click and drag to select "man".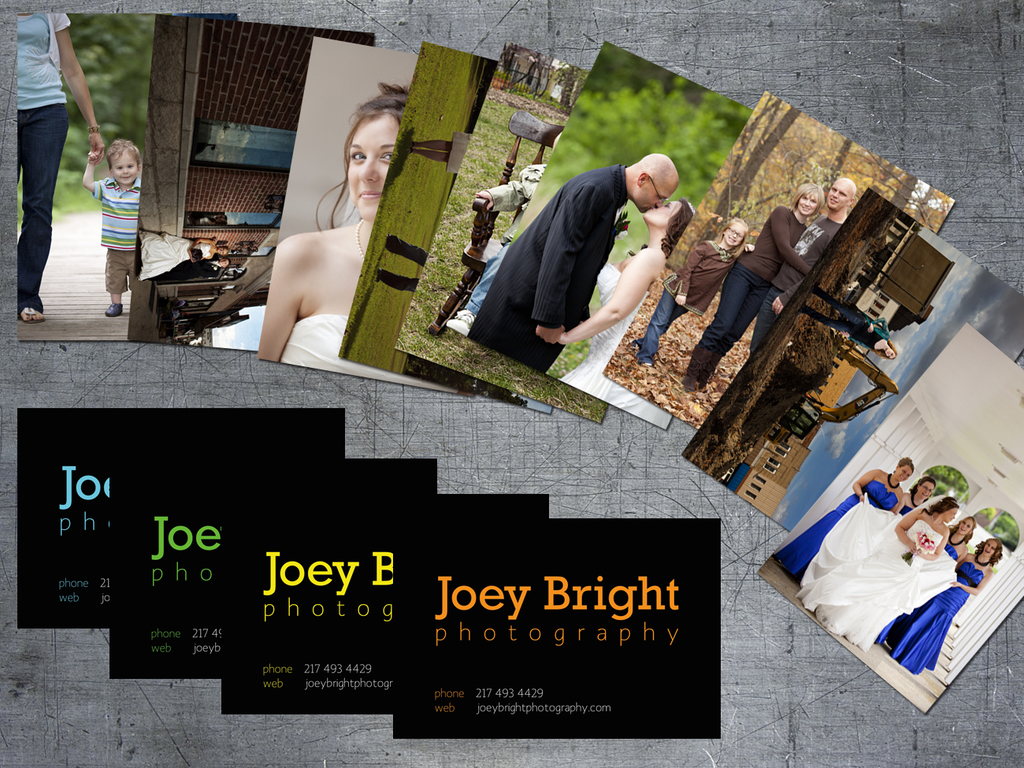
Selection: box(472, 153, 679, 370).
